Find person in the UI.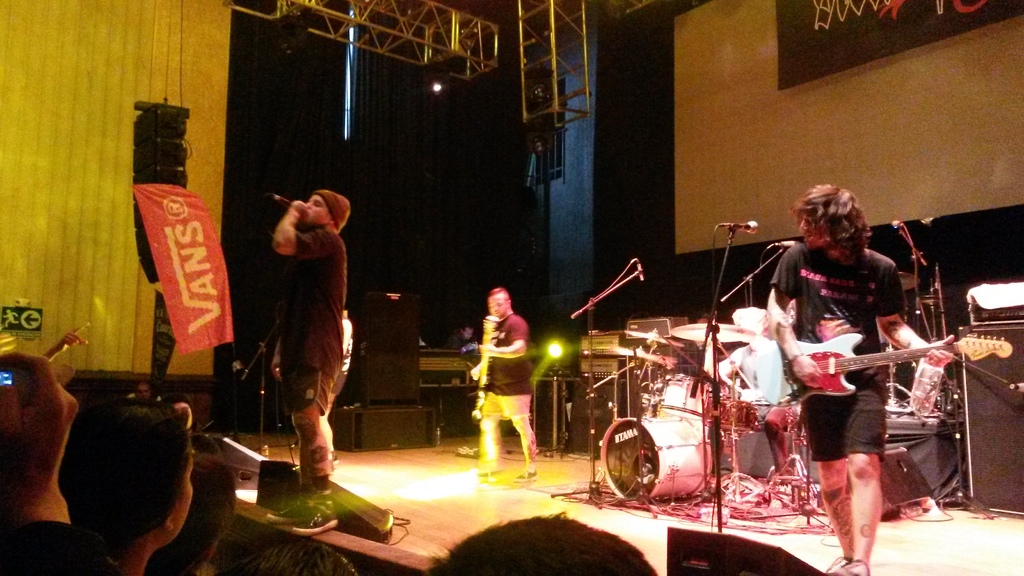
UI element at (left=270, top=187, right=351, bottom=533).
